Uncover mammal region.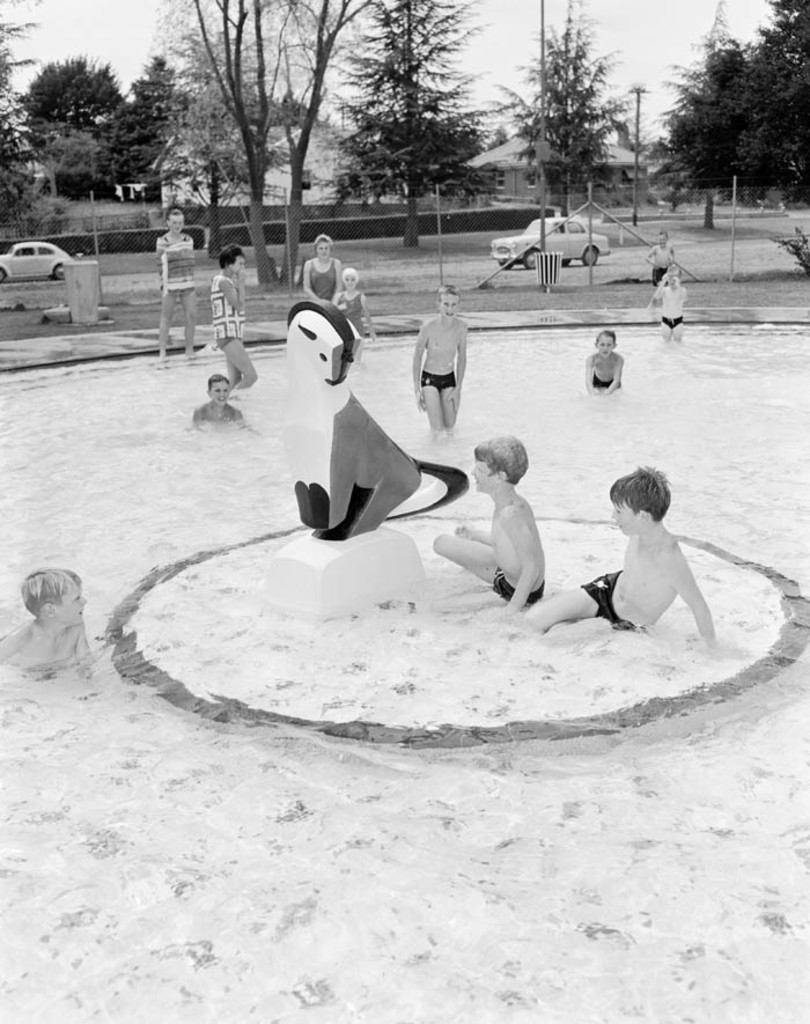
Uncovered: bbox=[584, 463, 731, 653].
